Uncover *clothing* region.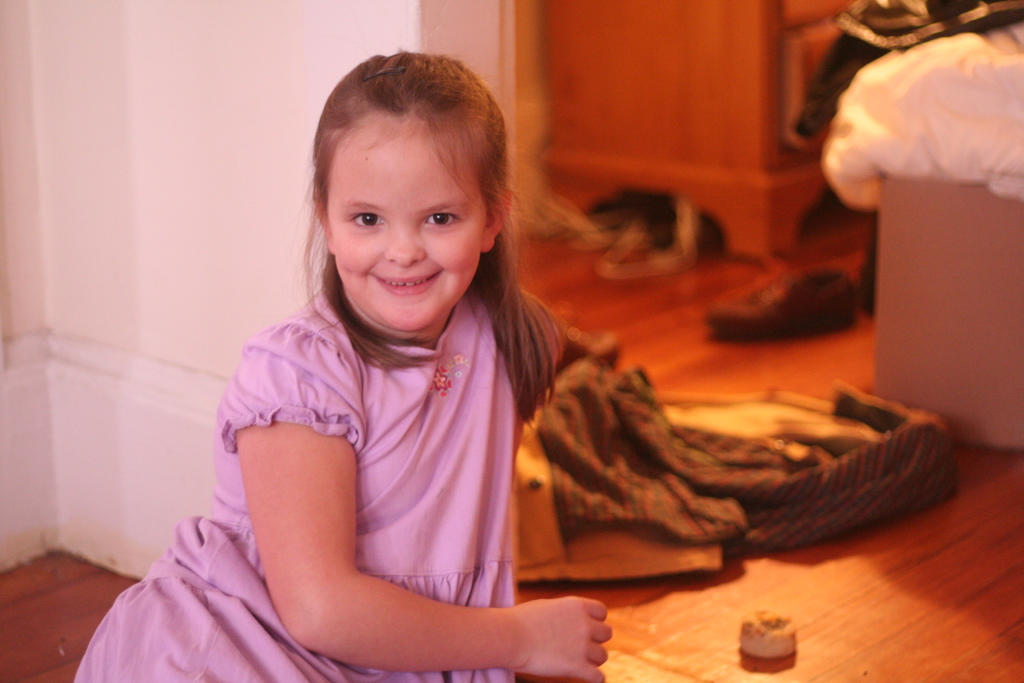
Uncovered: (x1=76, y1=284, x2=524, y2=682).
